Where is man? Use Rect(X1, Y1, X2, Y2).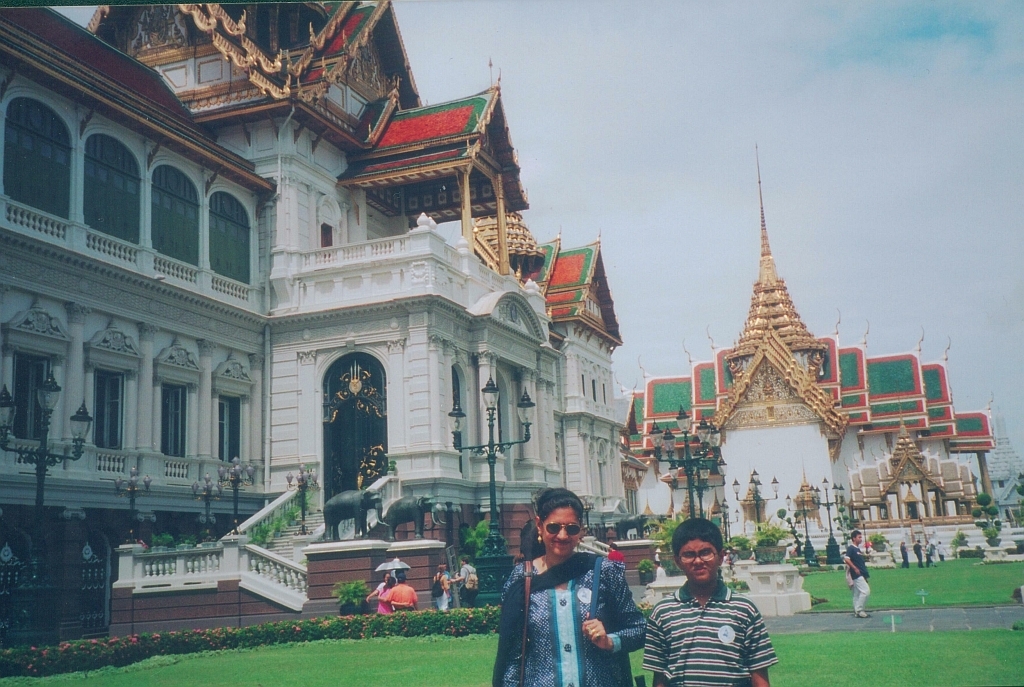
Rect(912, 539, 924, 568).
